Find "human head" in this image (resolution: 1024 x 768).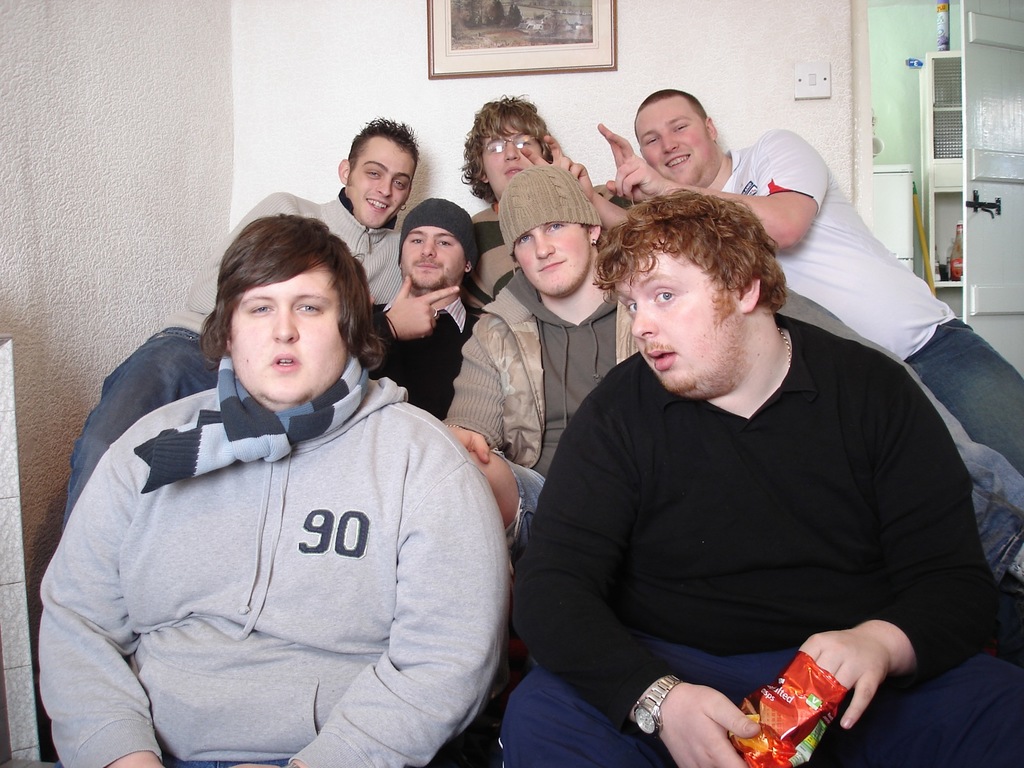
Rect(214, 214, 367, 404).
